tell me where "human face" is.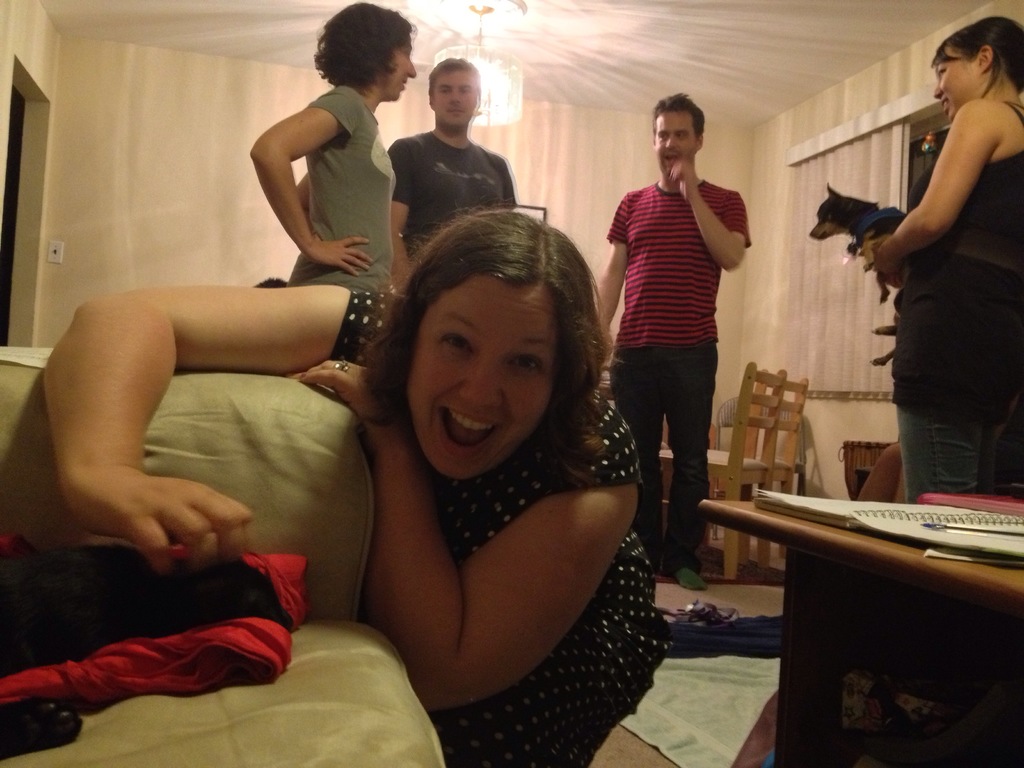
"human face" is at [436, 67, 477, 129].
